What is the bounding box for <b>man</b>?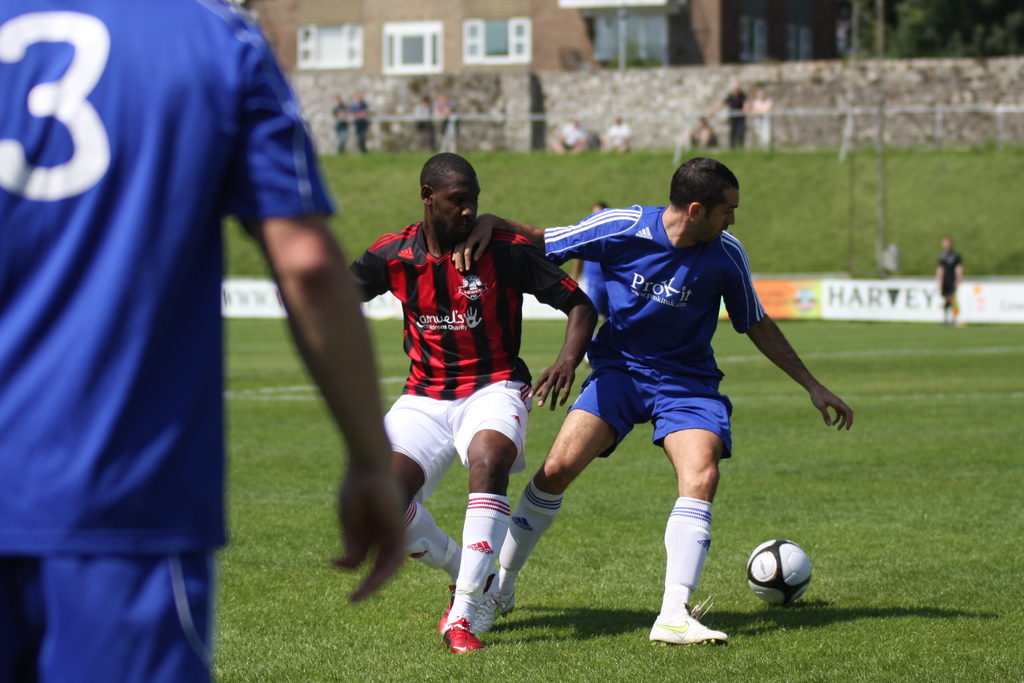
box(19, 0, 407, 653).
